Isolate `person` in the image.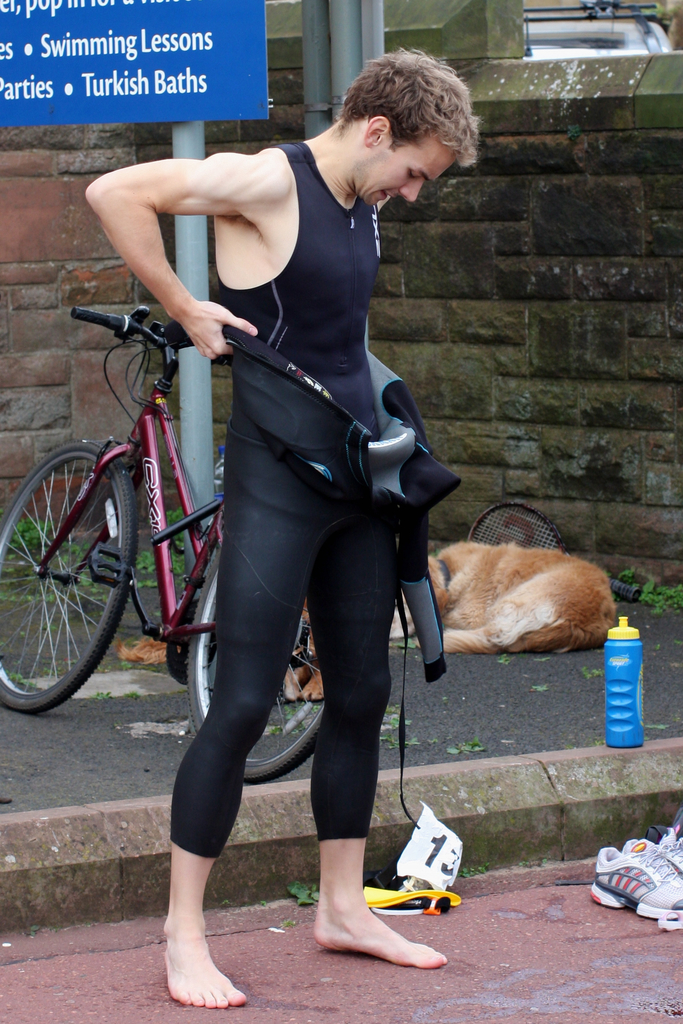
Isolated region: [left=86, top=40, right=438, bottom=931].
